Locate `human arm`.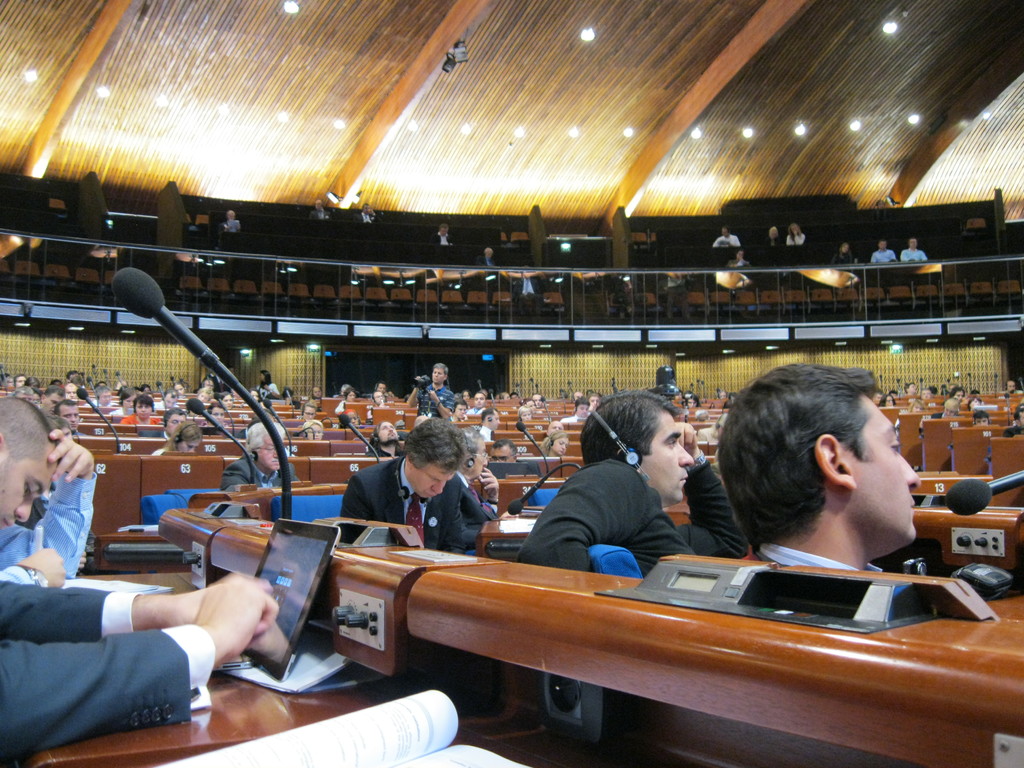
Bounding box: {"x1": 0, "y1": 572, "x2": 253, "y2": 644}.
